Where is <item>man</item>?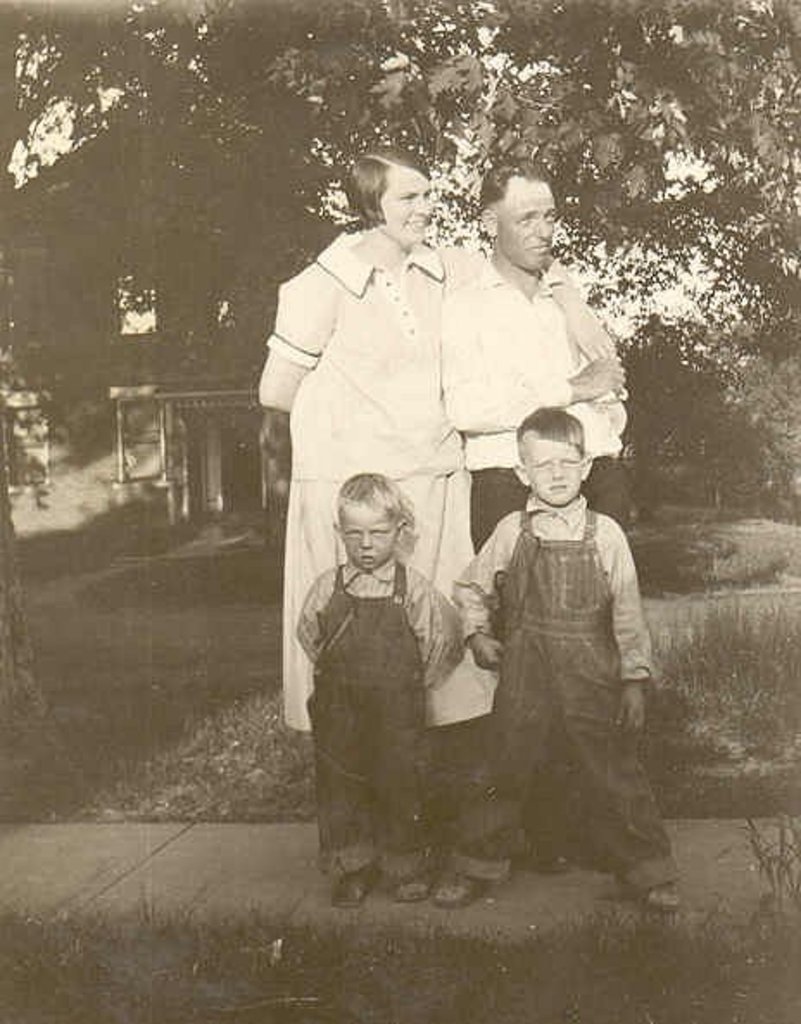
{"left": 435, "top": 157, "right": 635, "bottom": 869}.
